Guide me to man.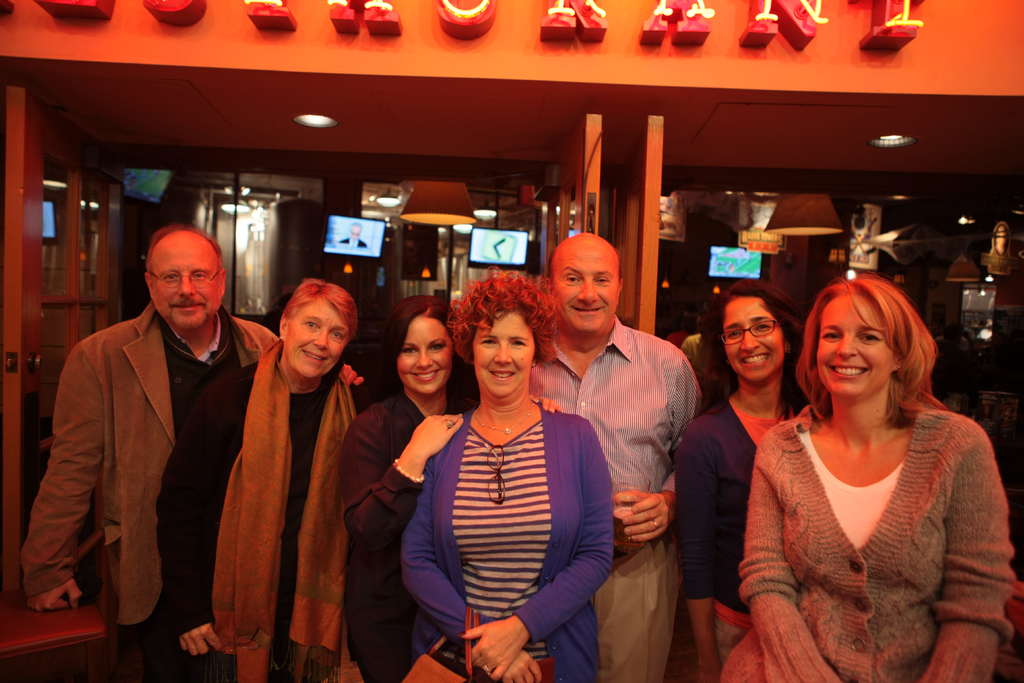
Guidance: <bbox>525, 224, 707, 682</bbox>.
